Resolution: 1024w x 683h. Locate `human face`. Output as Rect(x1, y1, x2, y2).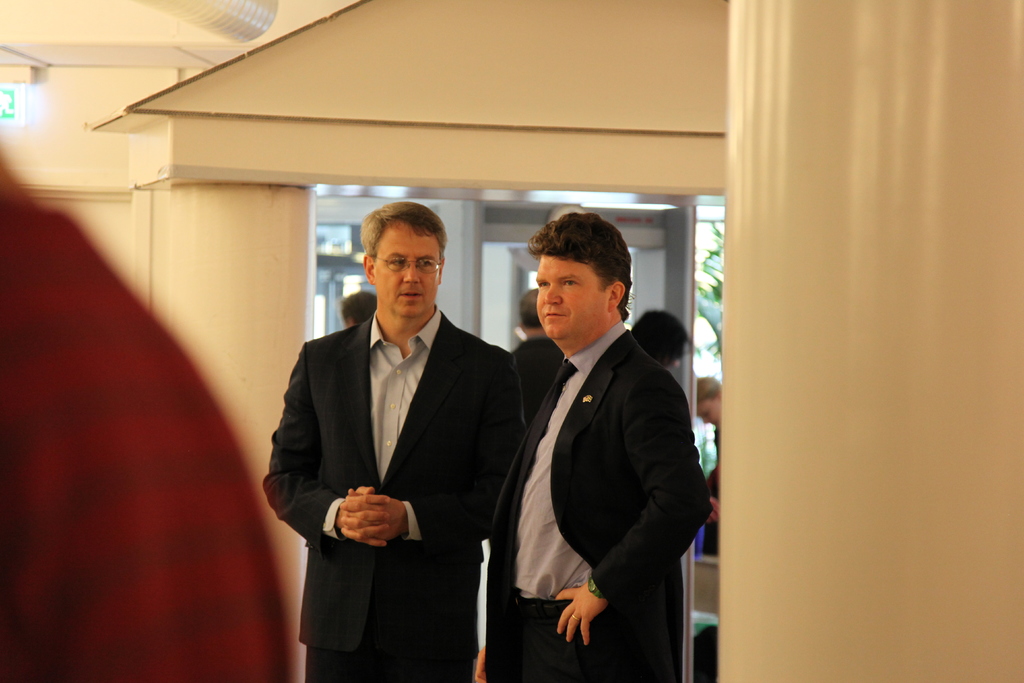
Rect(536, 255, 613, 347).
